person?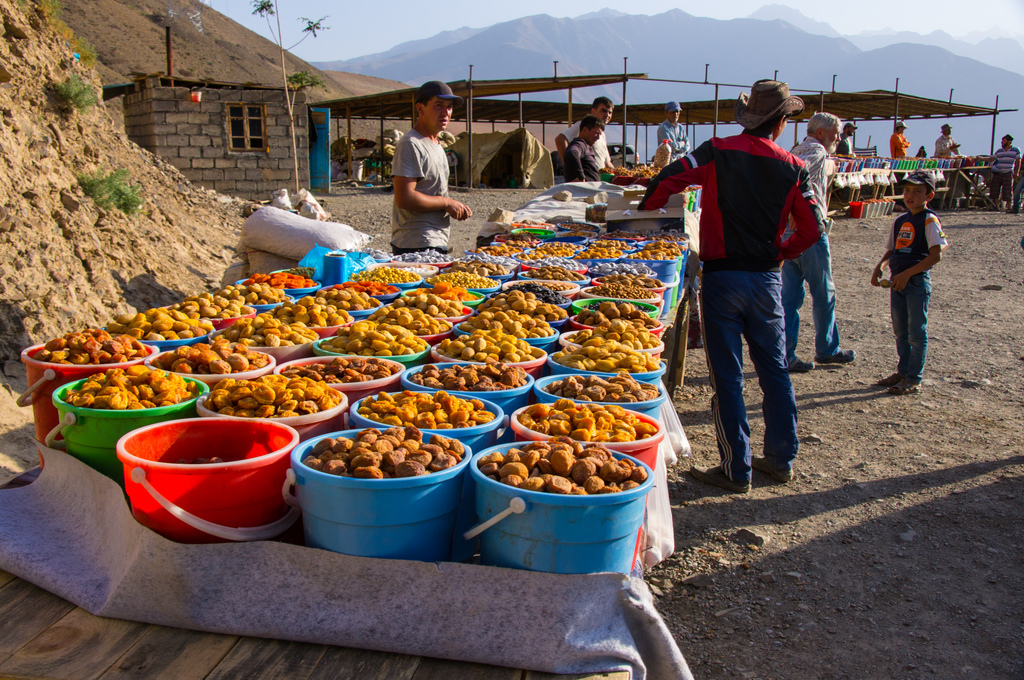
[left=383, top=77, right=467, bottom=250]
